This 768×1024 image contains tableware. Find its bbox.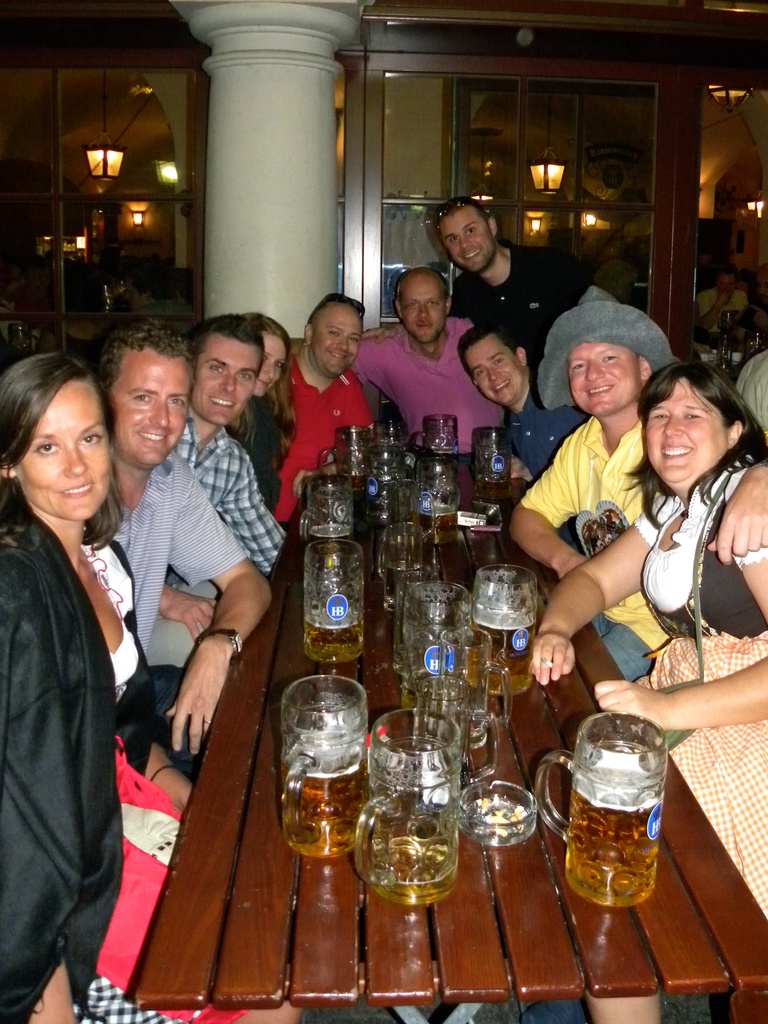
{"x1": 301, "y1": 469, "x2": 354, "y2": 550}.
